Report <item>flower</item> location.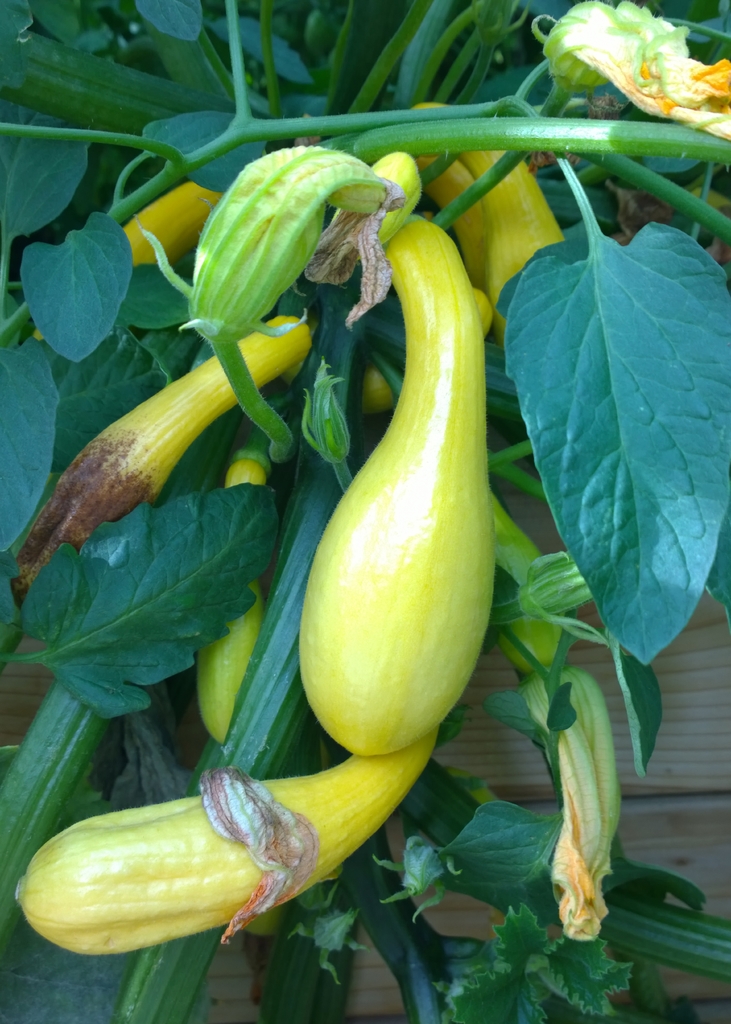
Report: bbox(520, 650, 632, 939).
